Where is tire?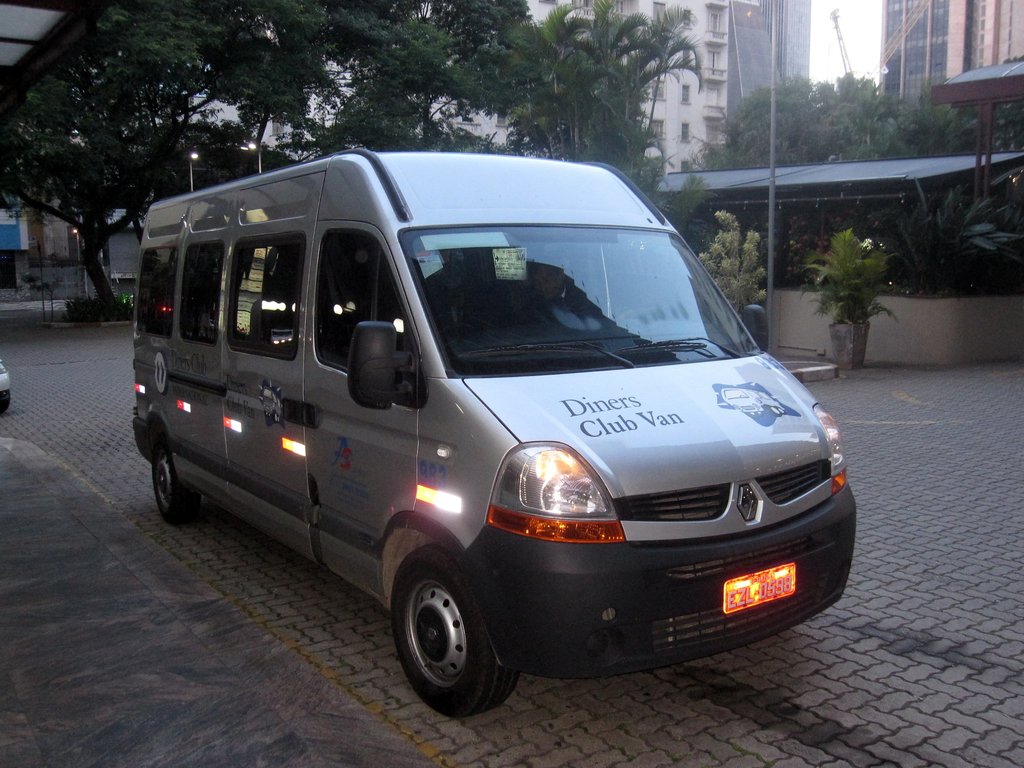
bbox=(391, 543, 524, 718).
